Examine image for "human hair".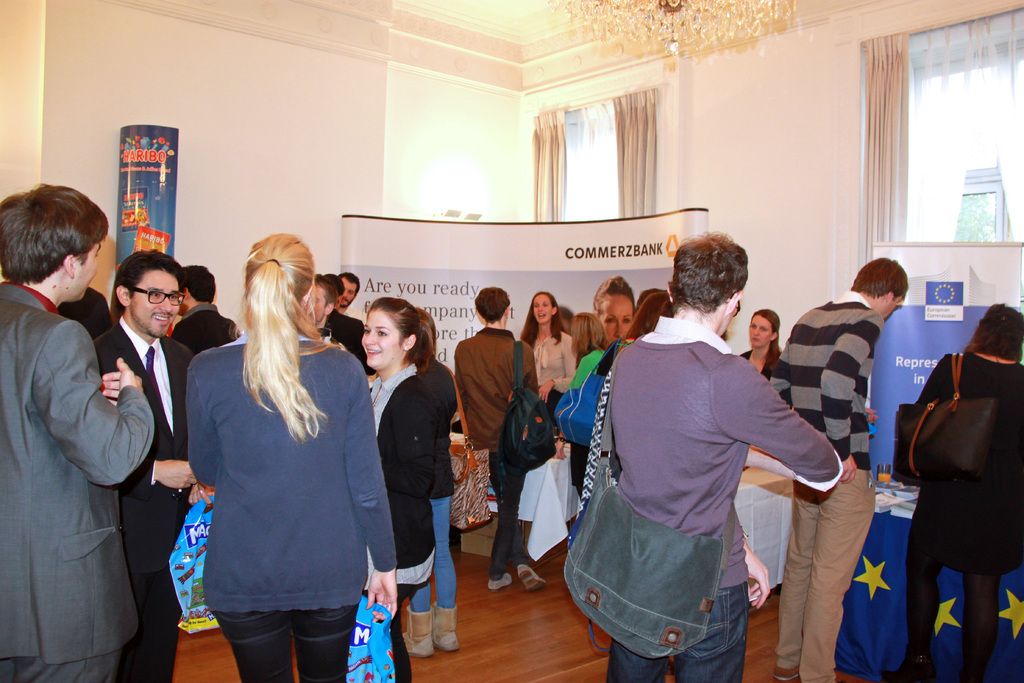
Examination result: l=180, t=264, r=216, b=305.
